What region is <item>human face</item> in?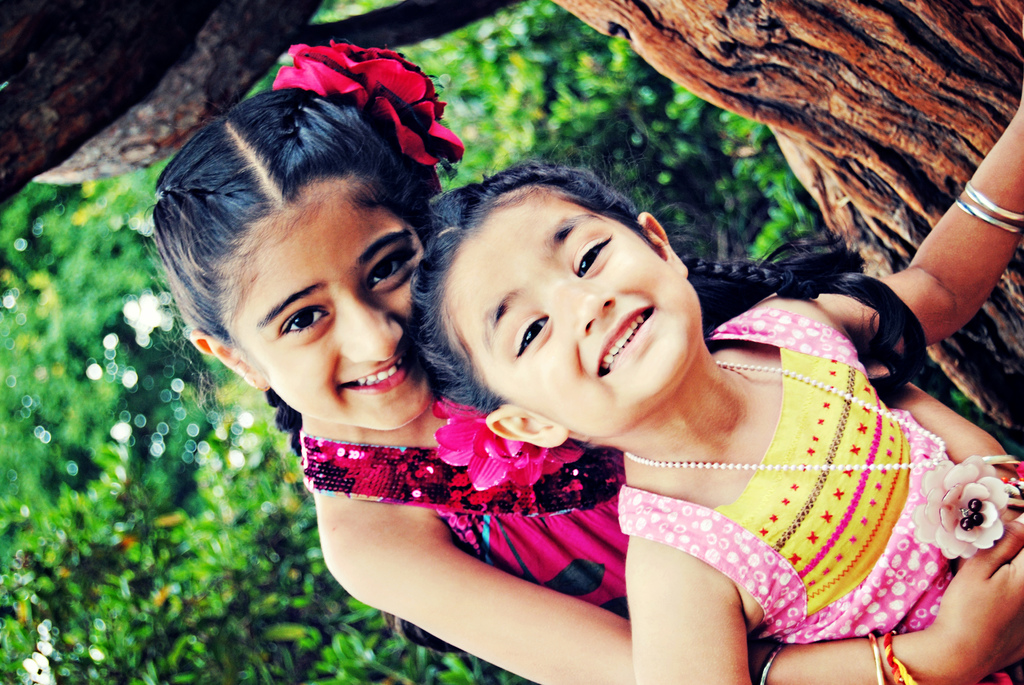
l=224, t=182, r=424, b=432.
